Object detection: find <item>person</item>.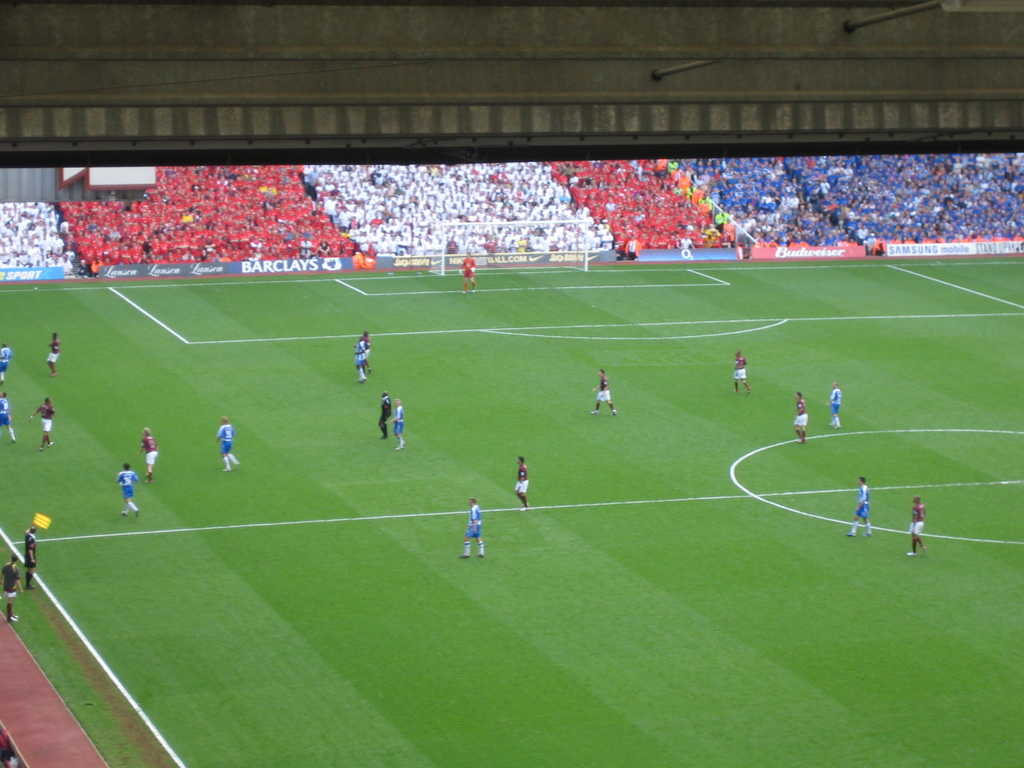
Rect(460, 249, 476, 297).
